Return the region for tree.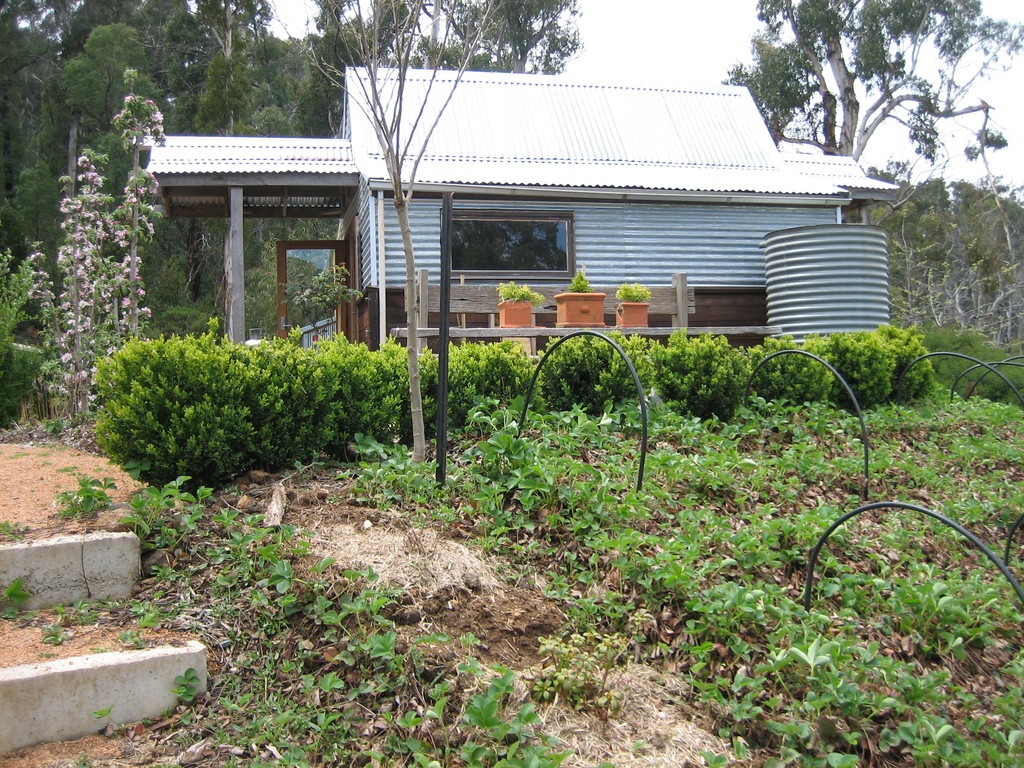
[x1=0, y1=0, x2=72, y2=260].
